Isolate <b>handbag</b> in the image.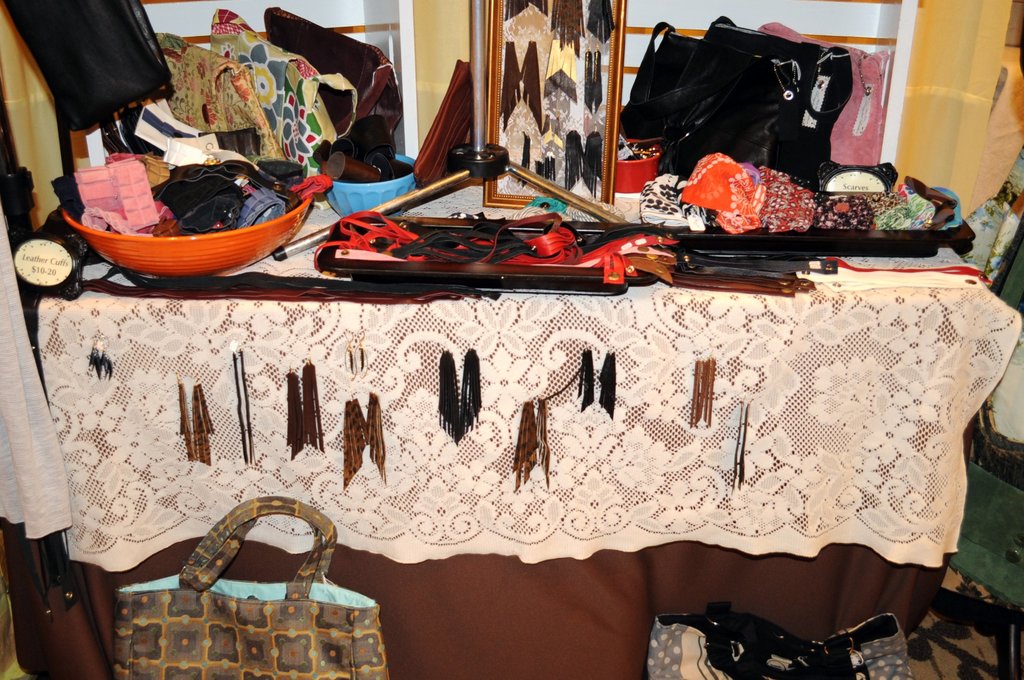
Isolated region: box(113, 493, 392, 679).
